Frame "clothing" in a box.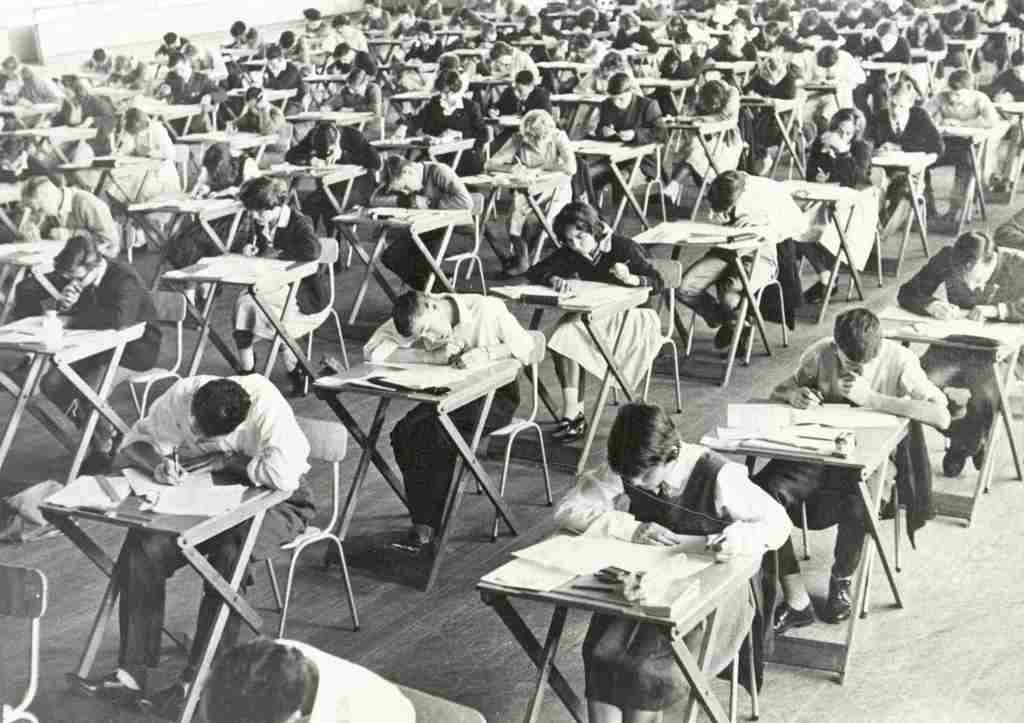
region(935, 92, 1001, 209).
